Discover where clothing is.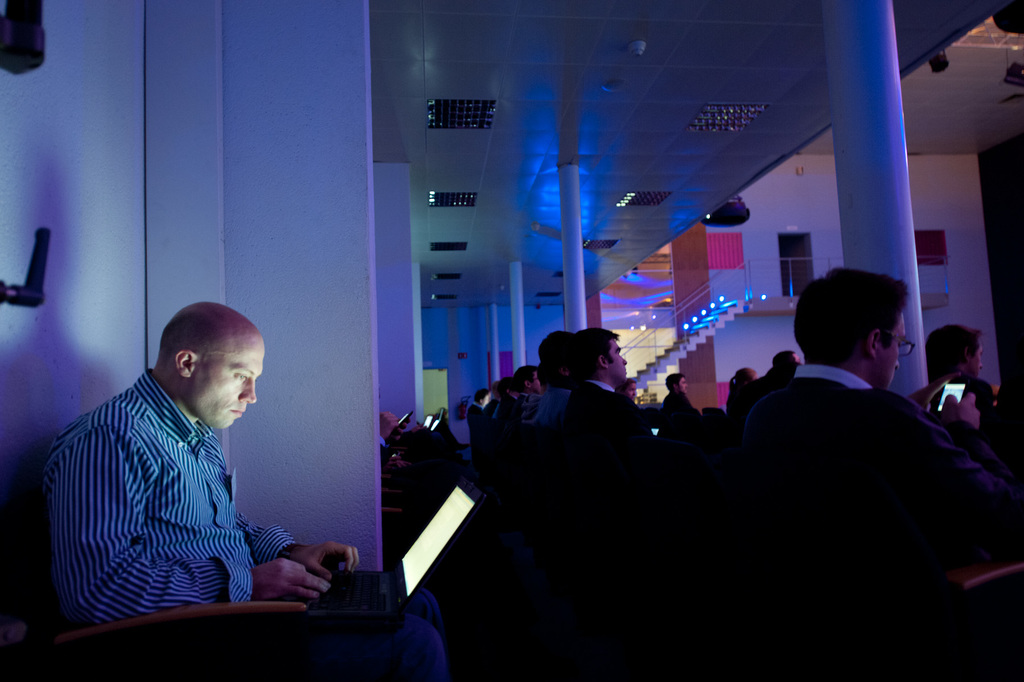
Discovered at {"left": 52, "top": 361, "right": 301, "bottom": 636}.
